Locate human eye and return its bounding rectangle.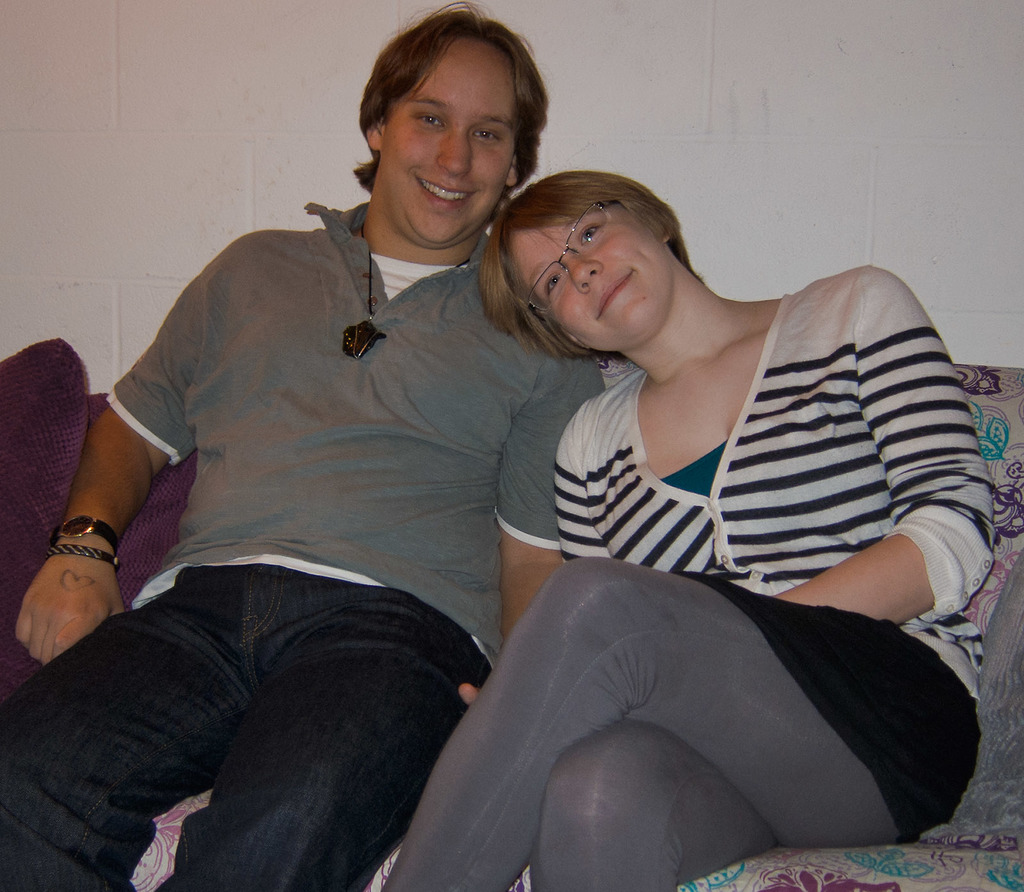
bbox=[417, 112, 447, 126].
